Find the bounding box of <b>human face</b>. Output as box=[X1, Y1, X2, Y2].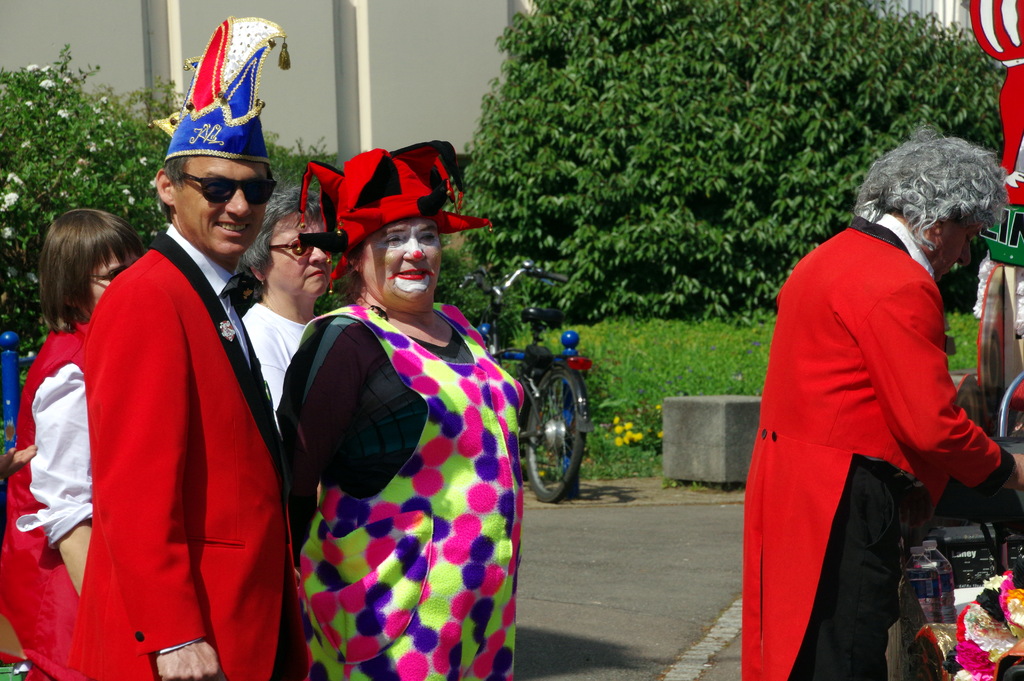
box=[70, 252, 140, 317].
